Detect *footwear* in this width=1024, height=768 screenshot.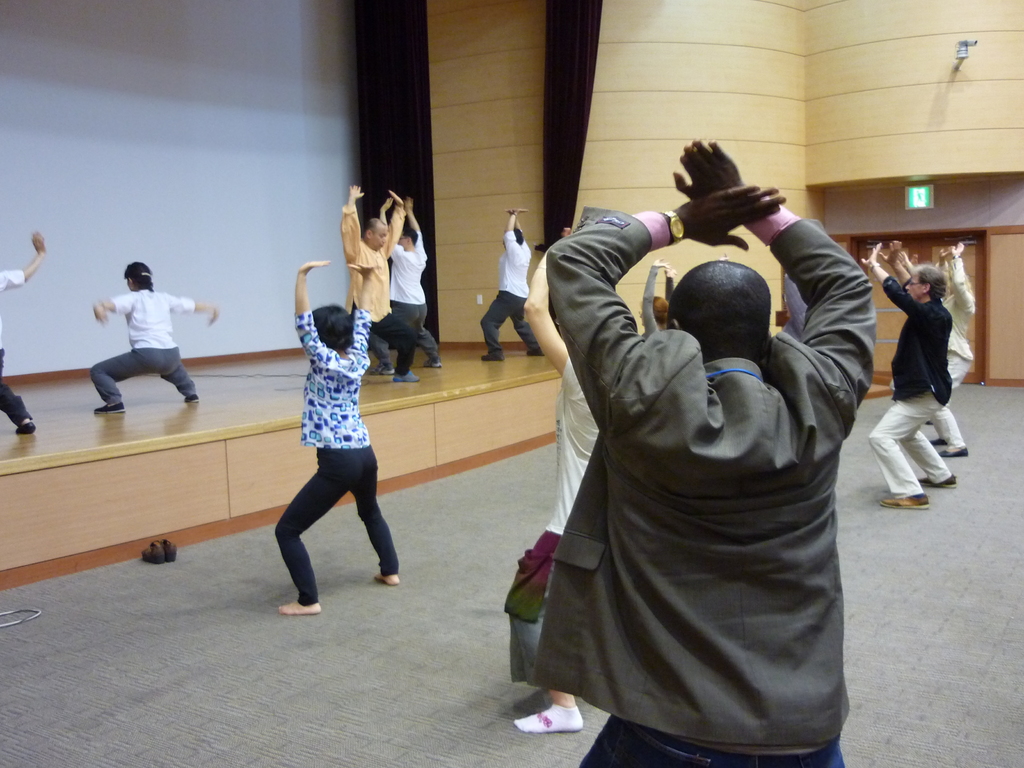
Detection: locate(925, 434, 943, 447).
